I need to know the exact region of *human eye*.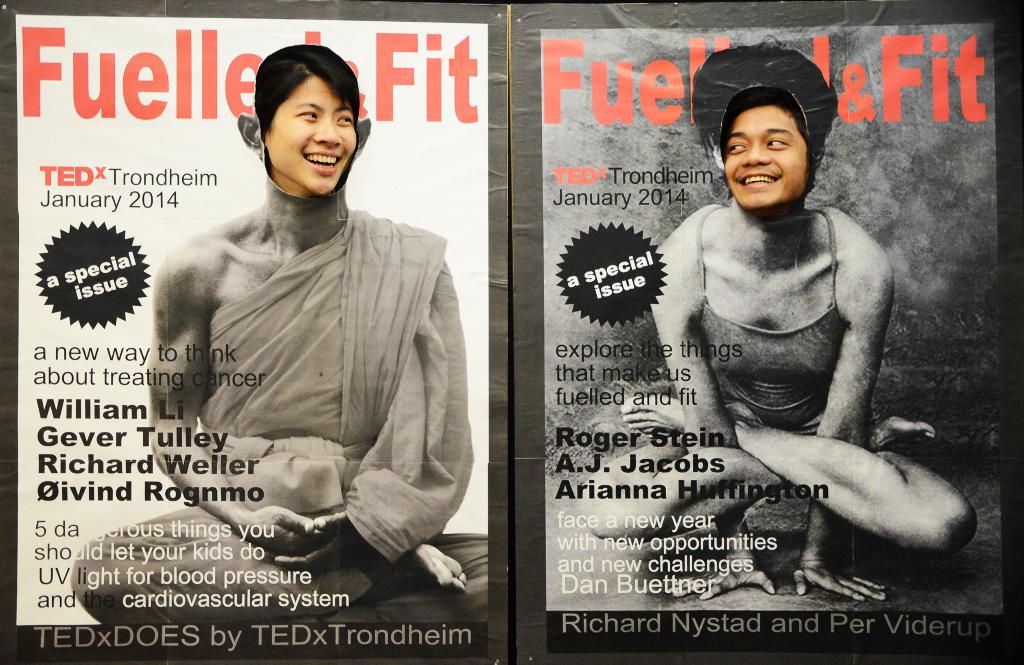
Region: (330,106,355,127).
